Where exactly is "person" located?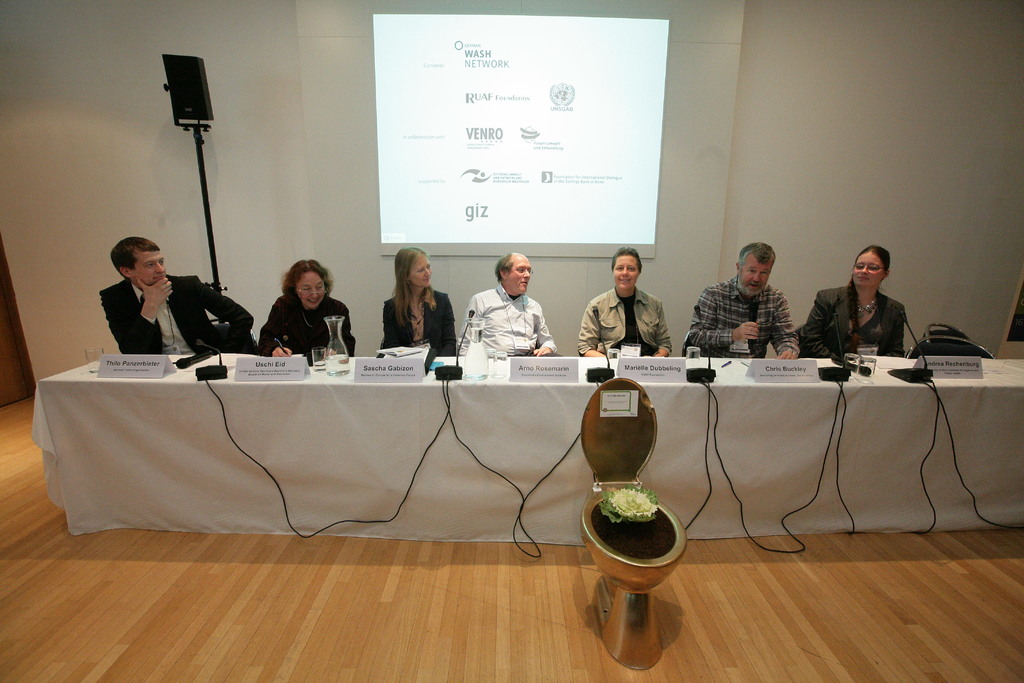
Its bounding box is <box>459,252,566,358</box>.
